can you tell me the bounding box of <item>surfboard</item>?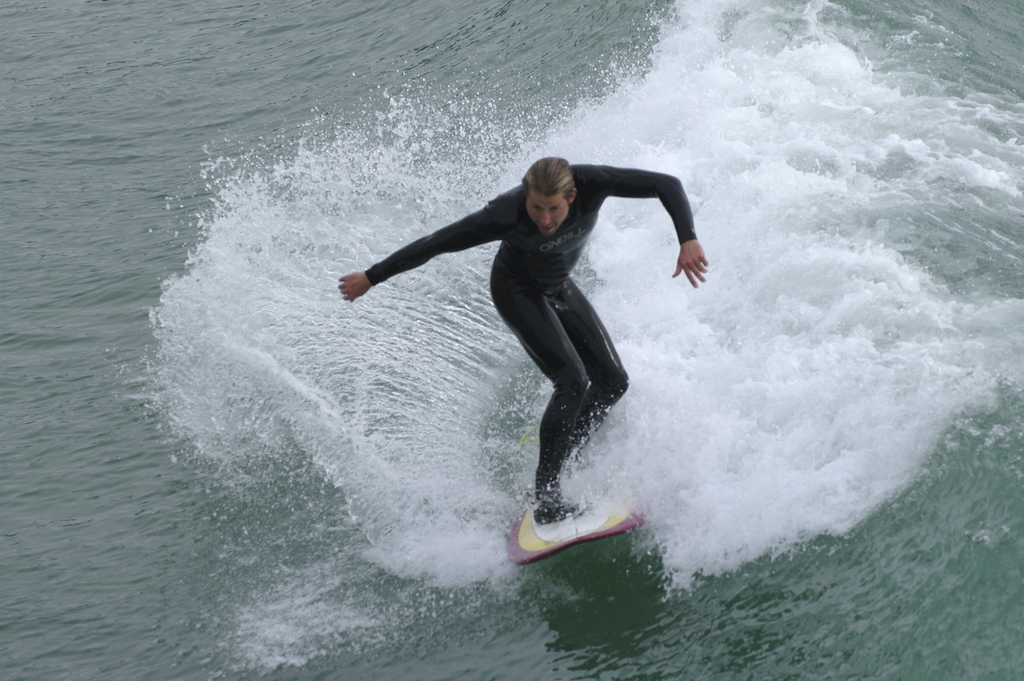
l=505, t=473, r=643, b=567.
